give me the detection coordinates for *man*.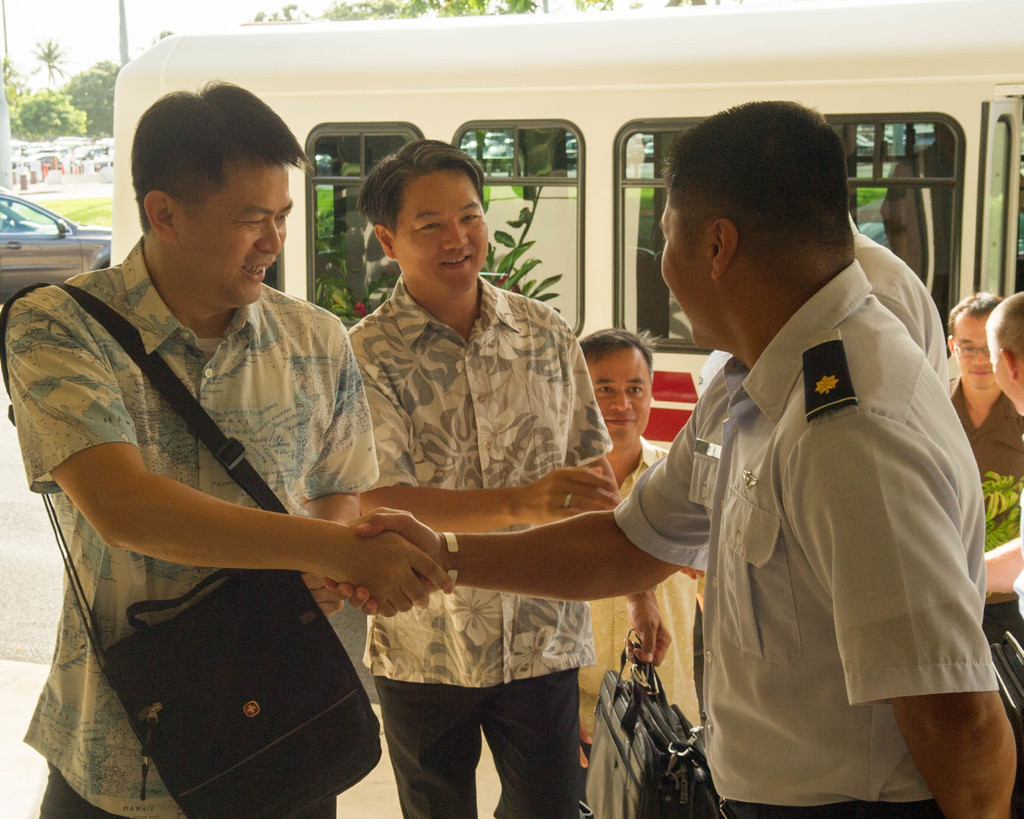
[x1=321, y1=97, x2=948, y2=605].
